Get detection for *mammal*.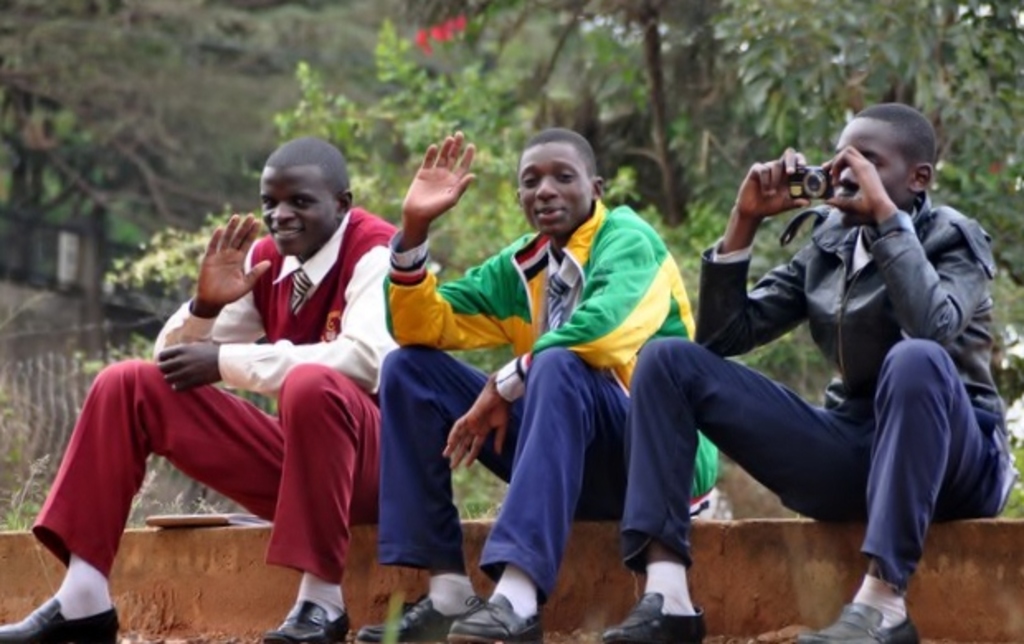
Detection: [355,127,713,642].
